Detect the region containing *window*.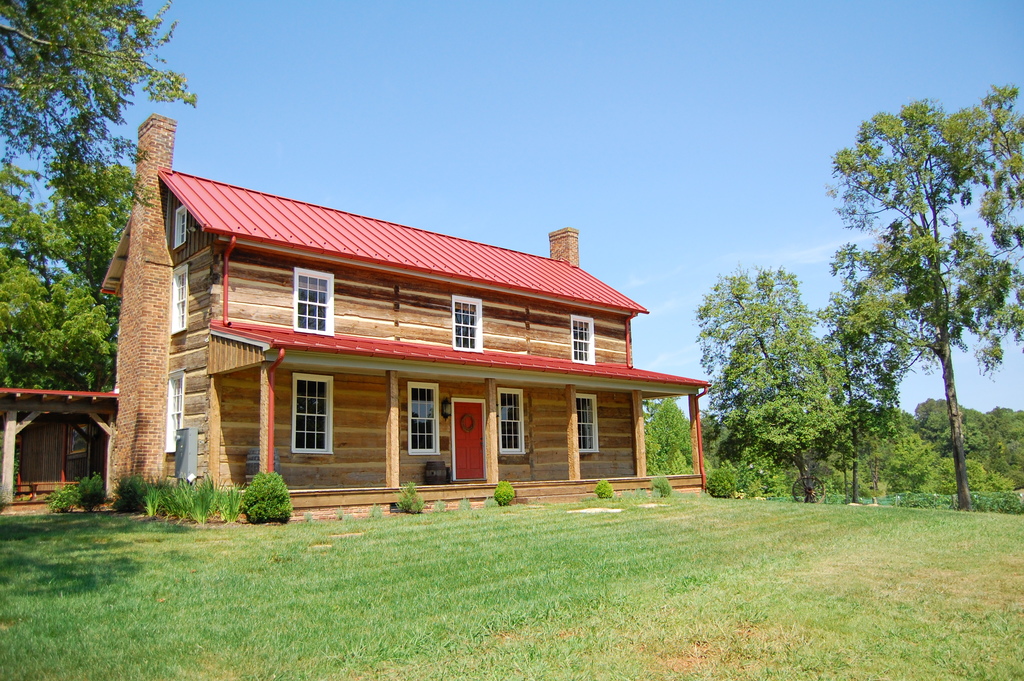
select_region(405, 381, 442, 457).
